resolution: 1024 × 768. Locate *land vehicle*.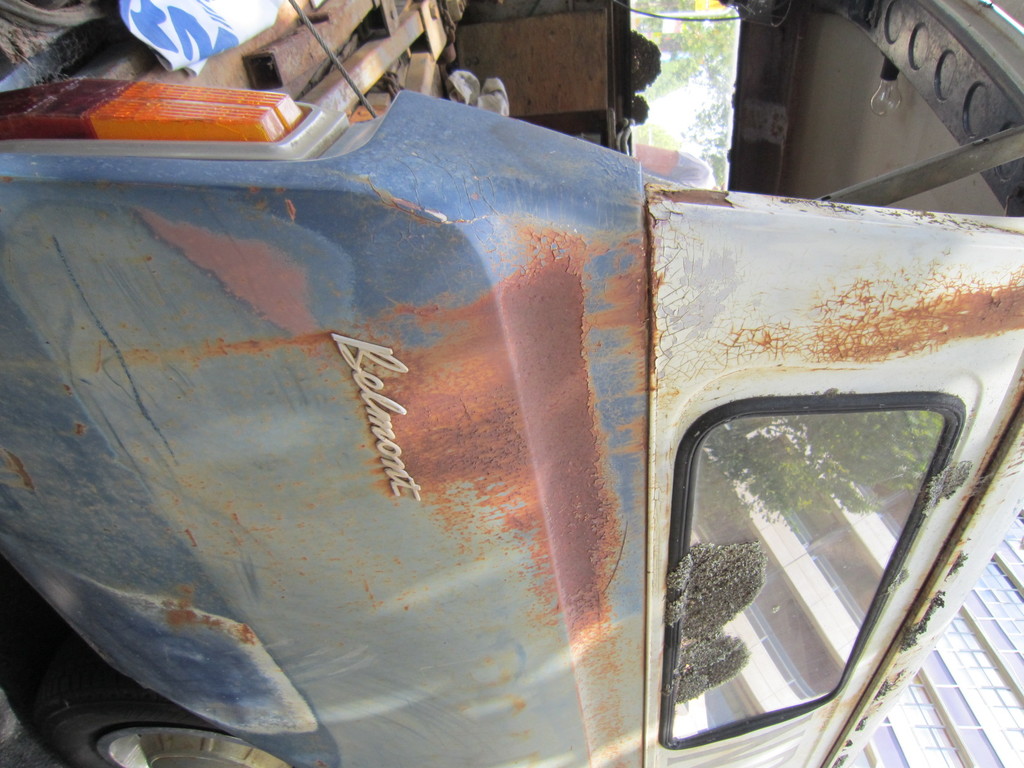
0:0:1023:767.
